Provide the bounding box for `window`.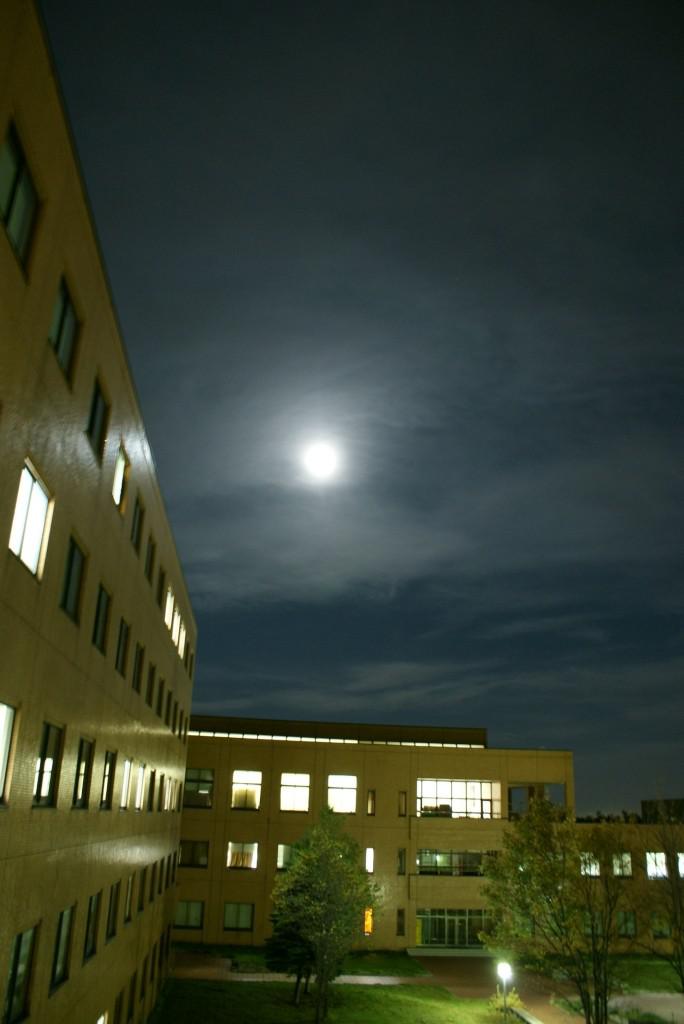
Rect(187, 718, 191, 748).
